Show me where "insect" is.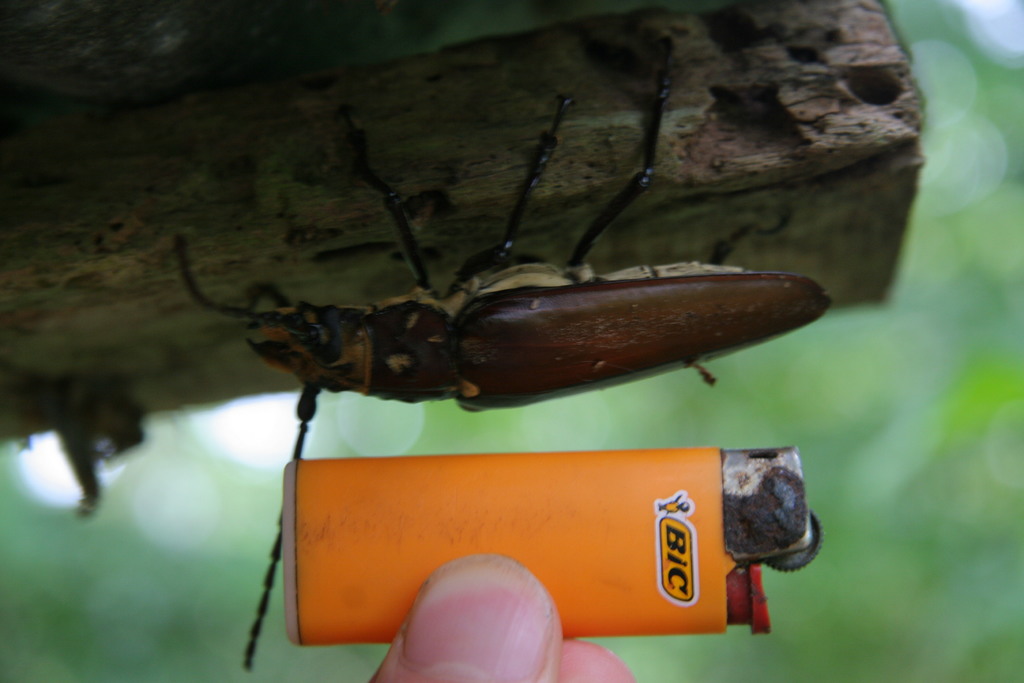
"insect" is at x1=170 y1=73 x2=833 y2=666.
